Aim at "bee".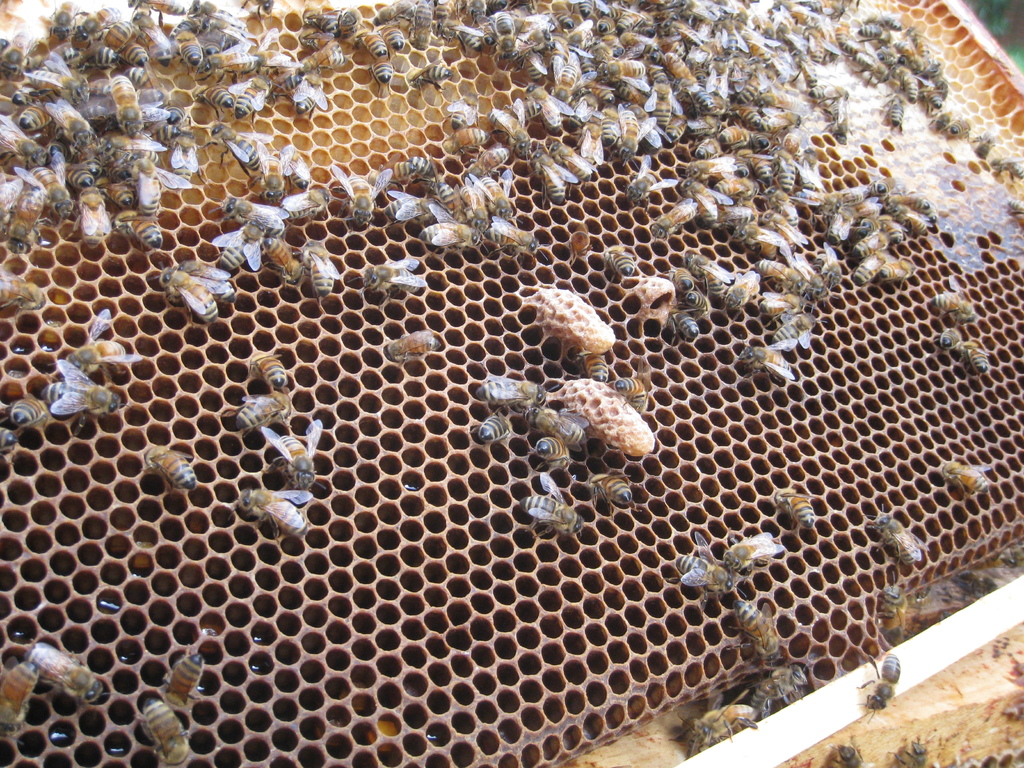
Aimed at crop(479, 411, 507, 438).
